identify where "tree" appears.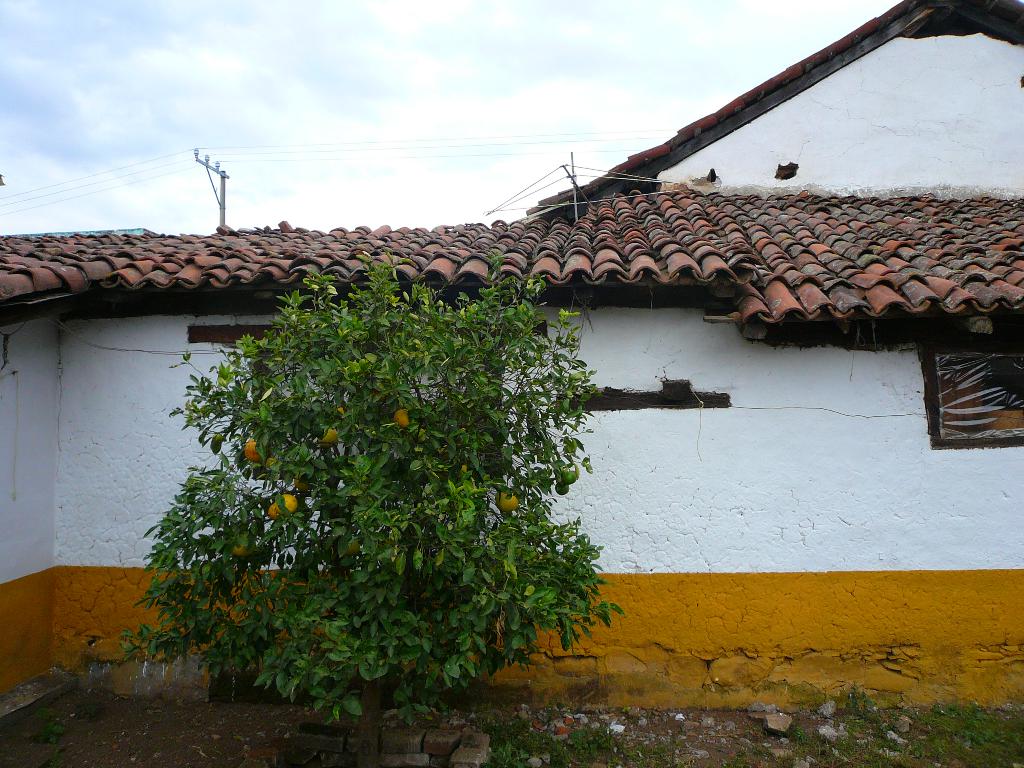
Appears at <bbox>99, 252, 614, 732</bbox>.
